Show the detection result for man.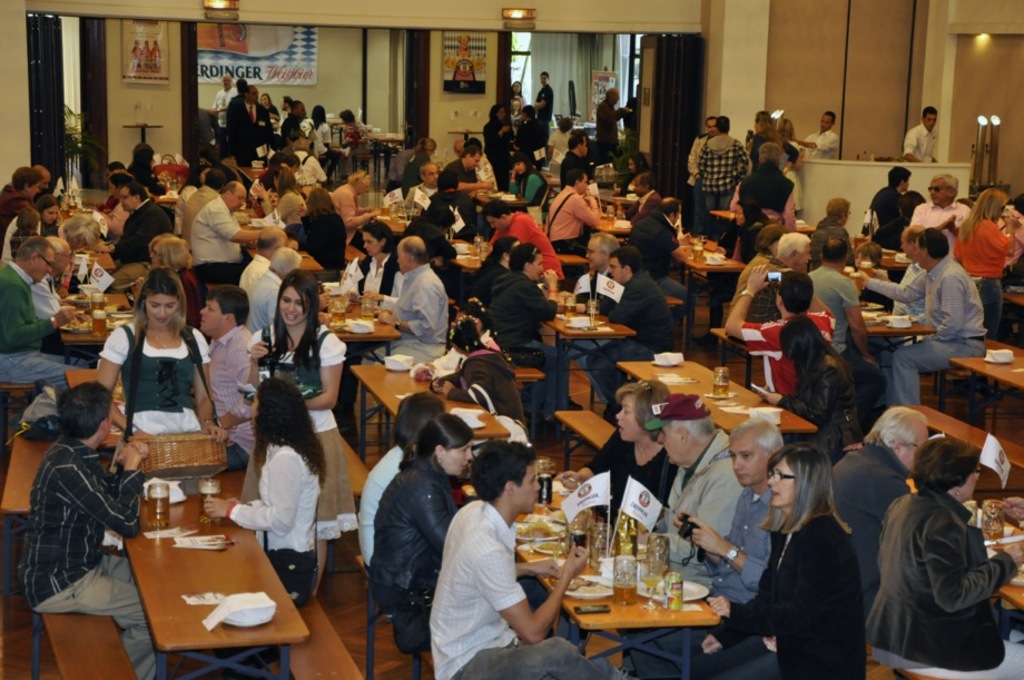
bbox=[589, 87, 636, 154].
